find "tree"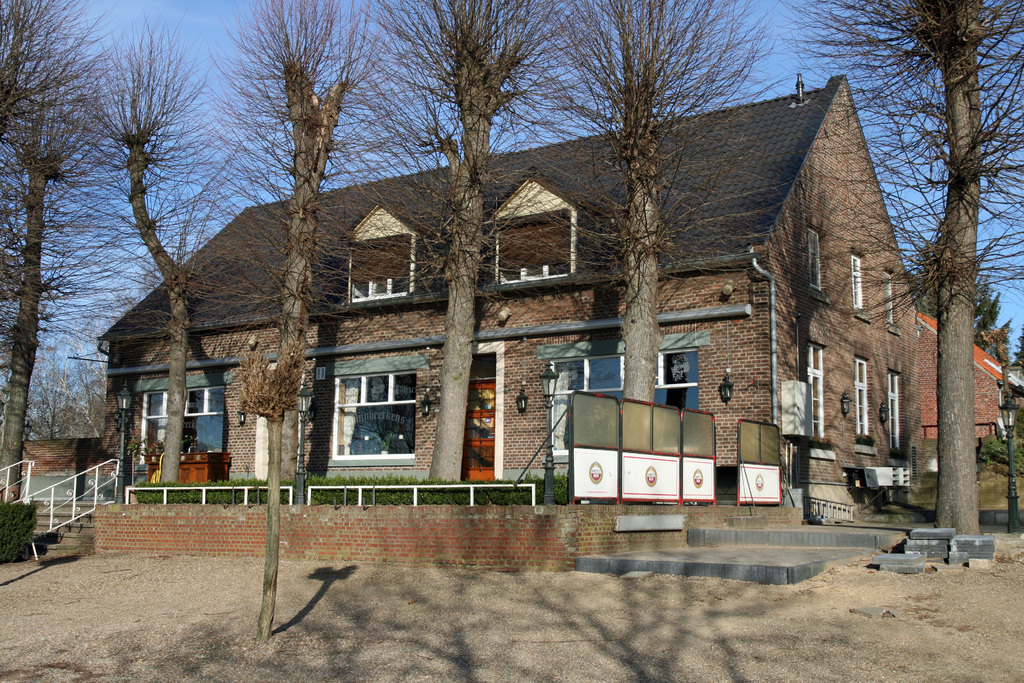
select_region(525, 0, 788, 511)
